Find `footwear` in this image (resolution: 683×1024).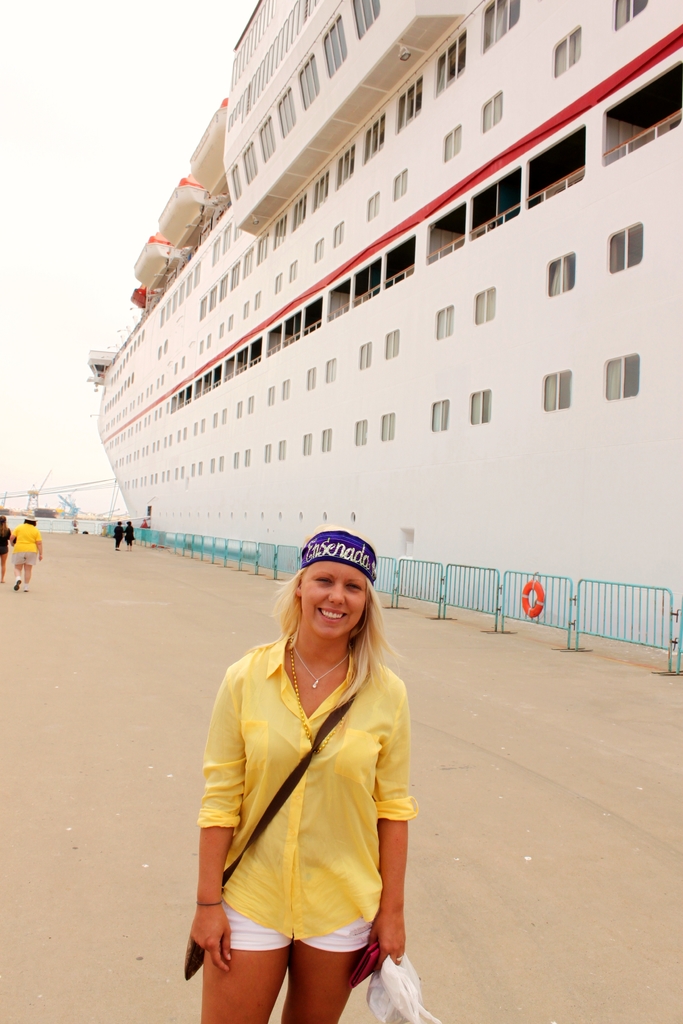
{"left": 13, "top": 578, "right": 21, "bottom": 592}.
